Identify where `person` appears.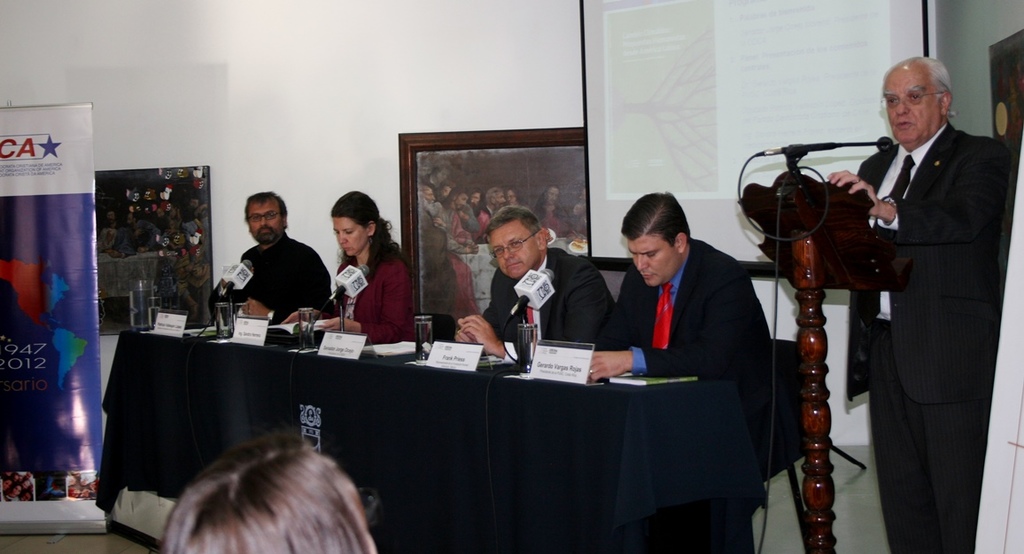
Appears at left=307, top=187, right=411, bottom=339.
